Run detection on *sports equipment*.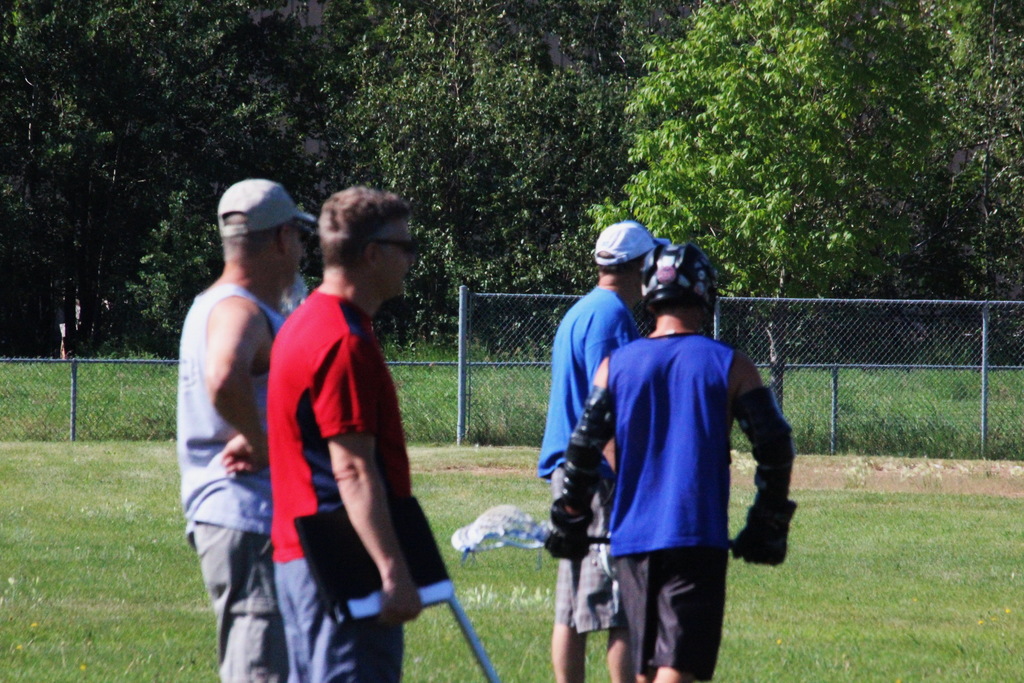
Result: 562 386 621 506.
